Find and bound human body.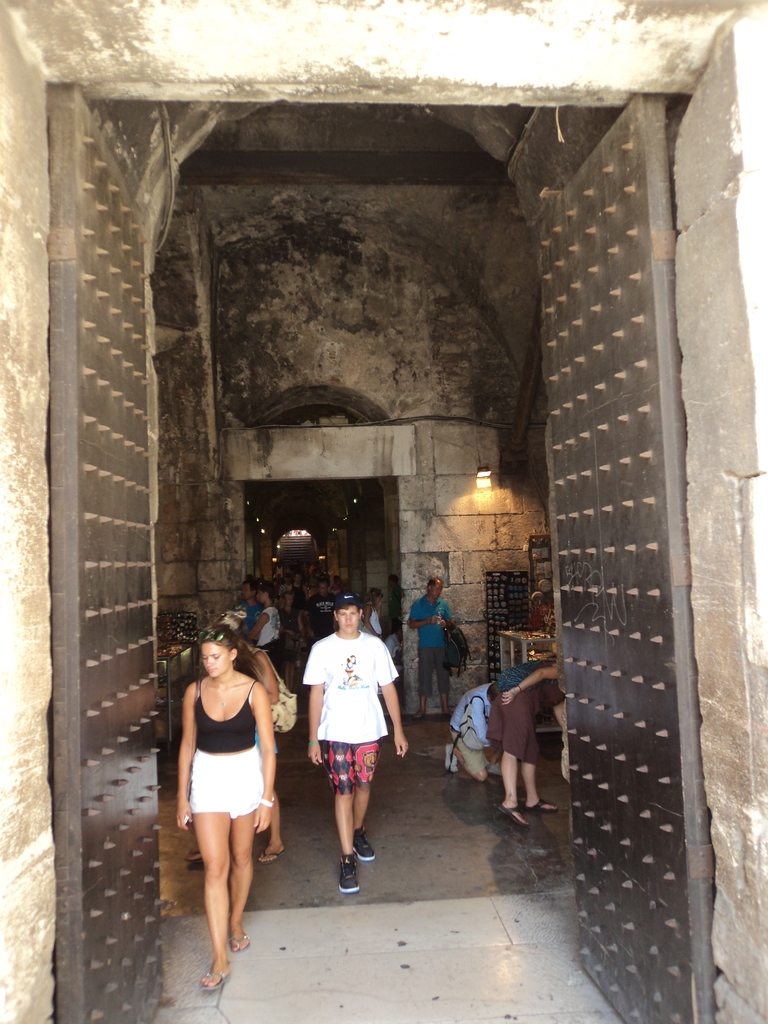
Bound: crop(388, 586, 410, 630).
